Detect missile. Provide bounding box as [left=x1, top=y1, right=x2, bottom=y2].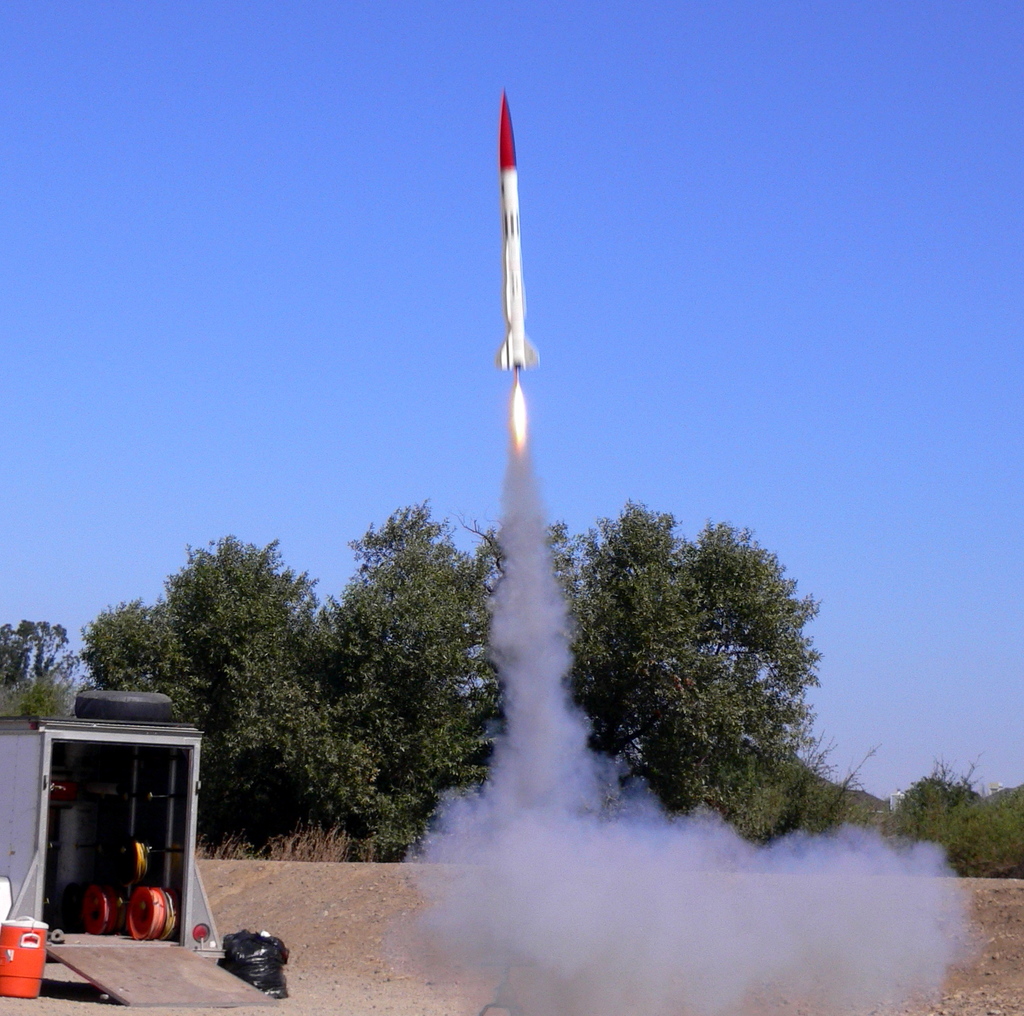
[left=489, top=87, right=539, bottom=377].
